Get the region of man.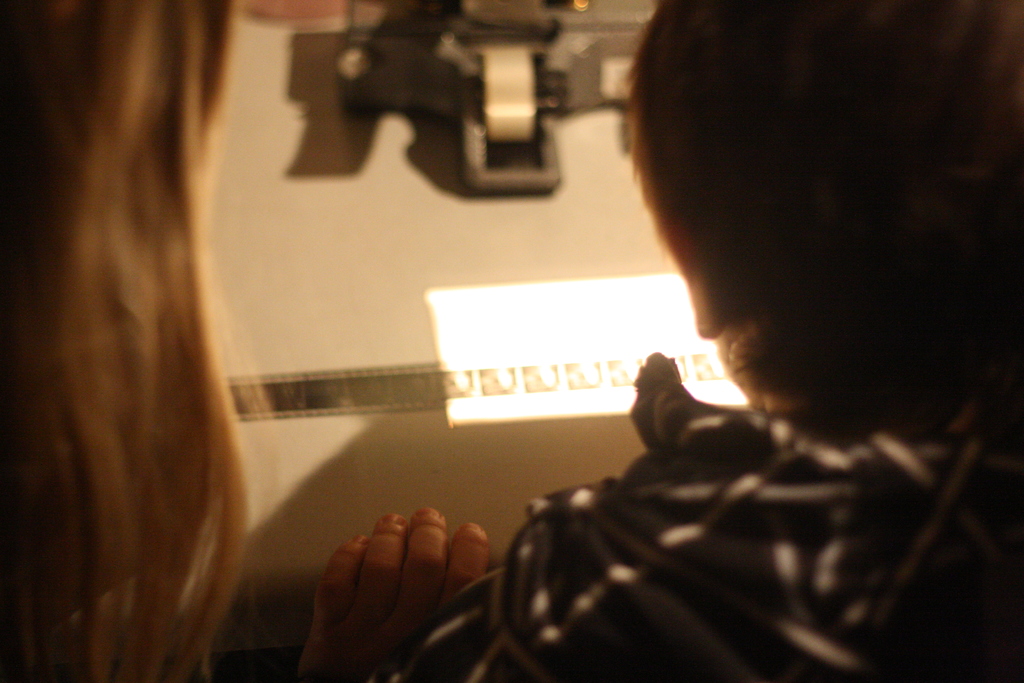
l=298, t=0, r=1023, b=682.
